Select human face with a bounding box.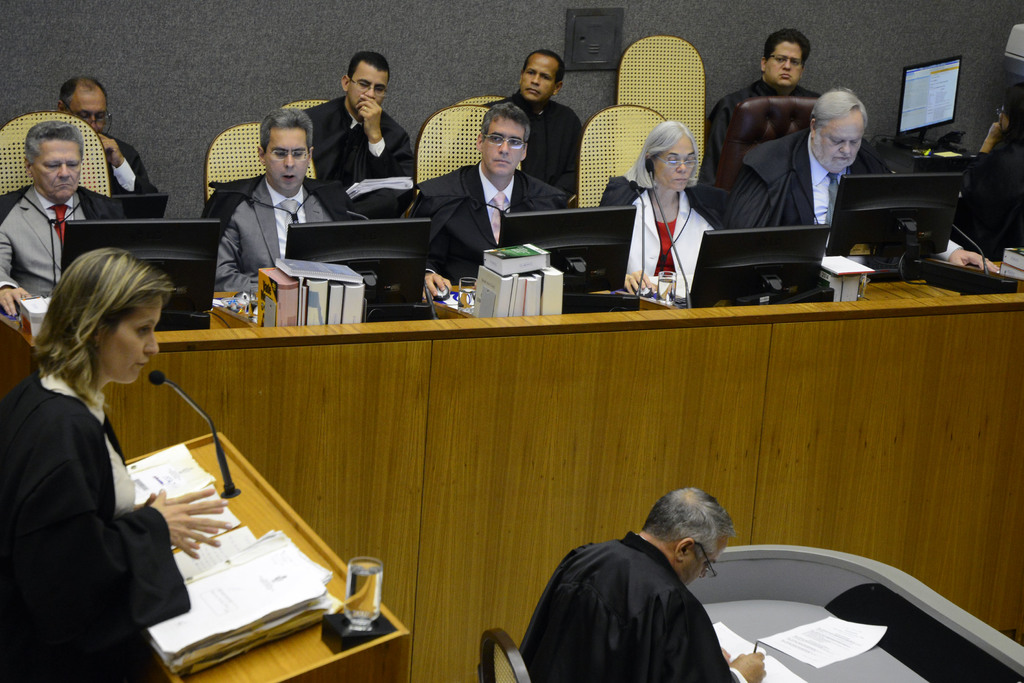
bbox=(266, 129, 308, 192).
